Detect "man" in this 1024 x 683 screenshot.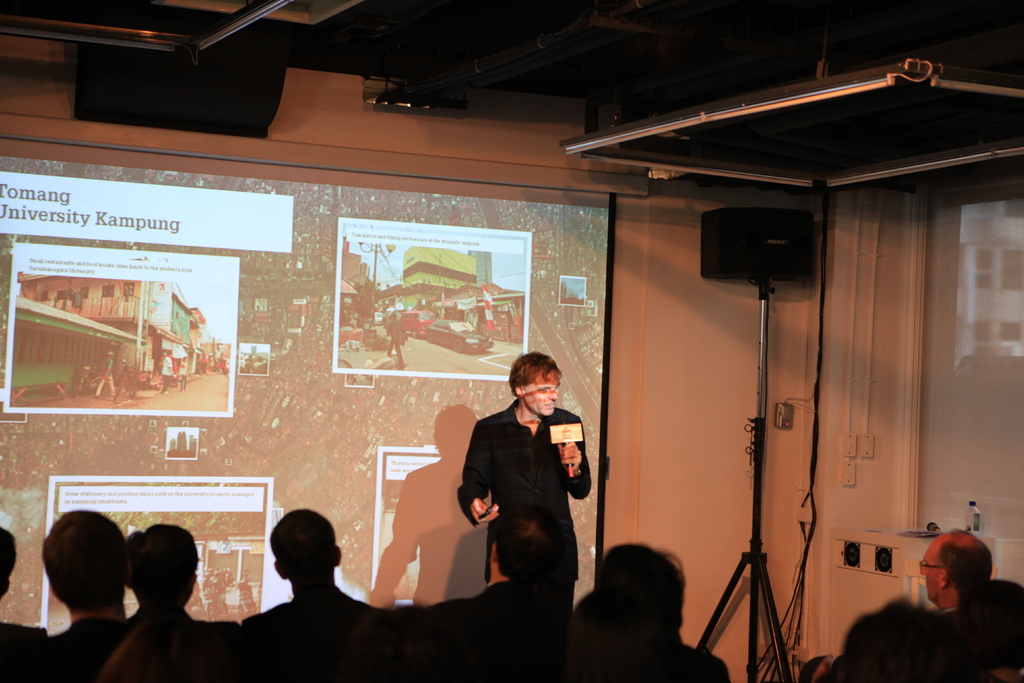
Detection: pyautogui.locateOnScreen(0, 509, 129, 682).
